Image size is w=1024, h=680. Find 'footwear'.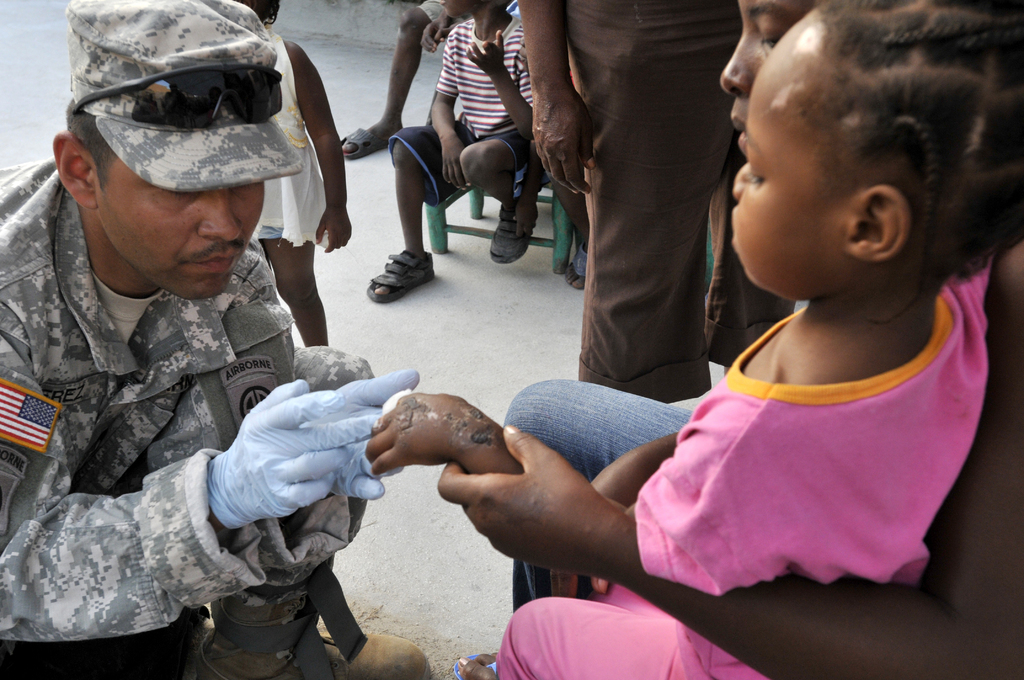
[left=450, top=655, right=500, bottom=679].
